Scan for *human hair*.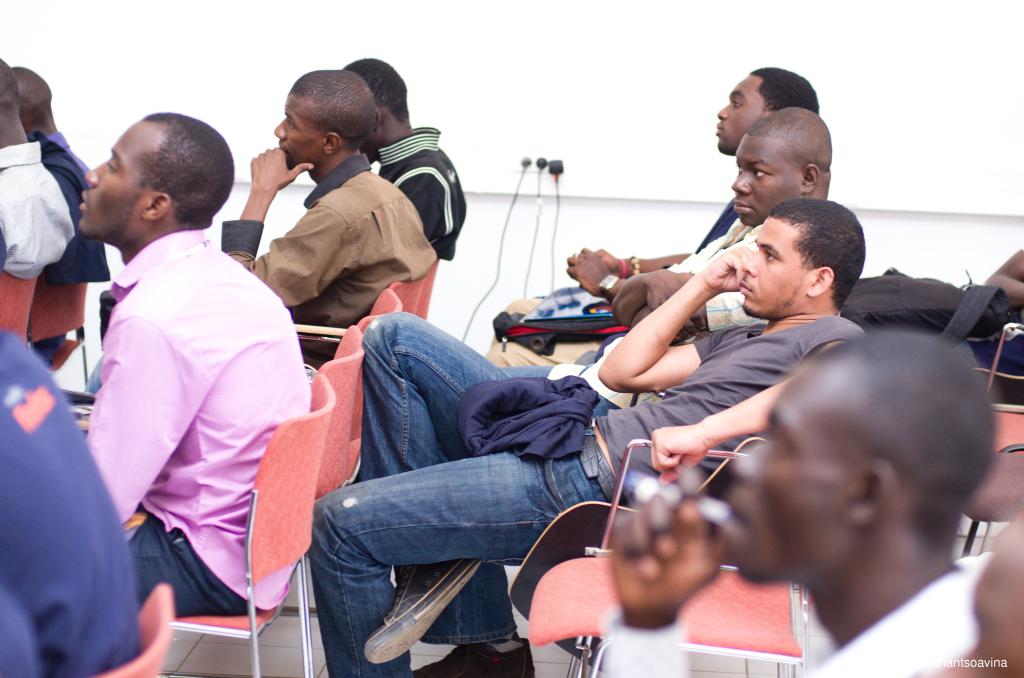
Scan result: 751:195:868:301.
